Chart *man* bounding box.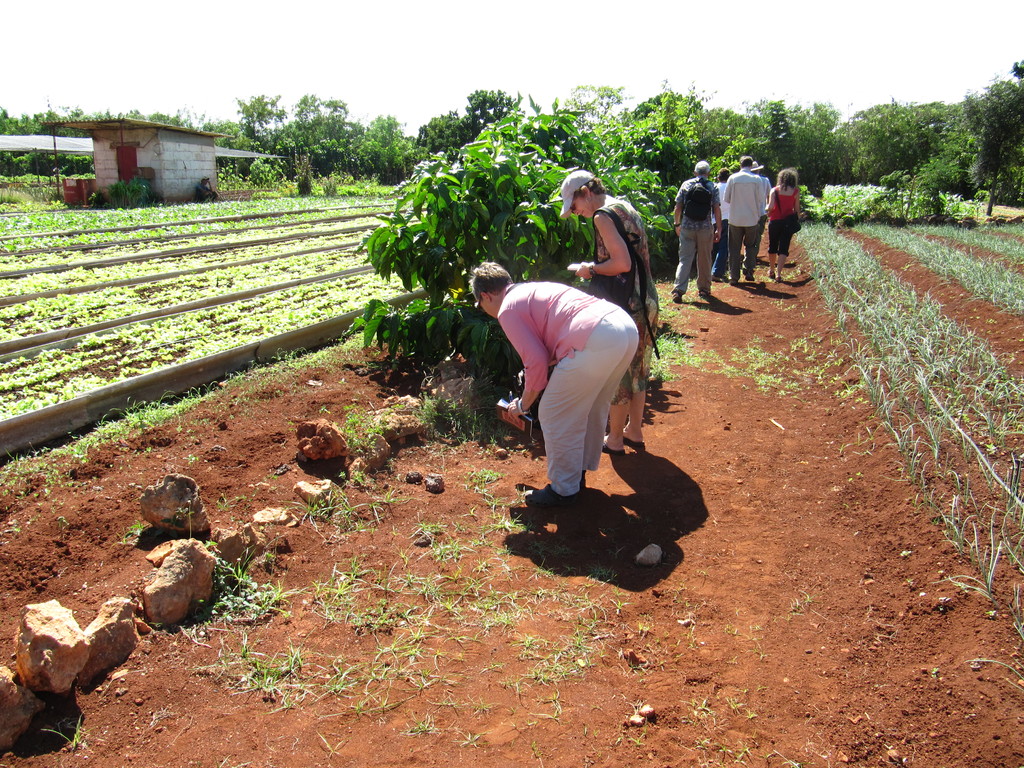
Charted: [x1=670, y1=159, x2=725, y2=304].
